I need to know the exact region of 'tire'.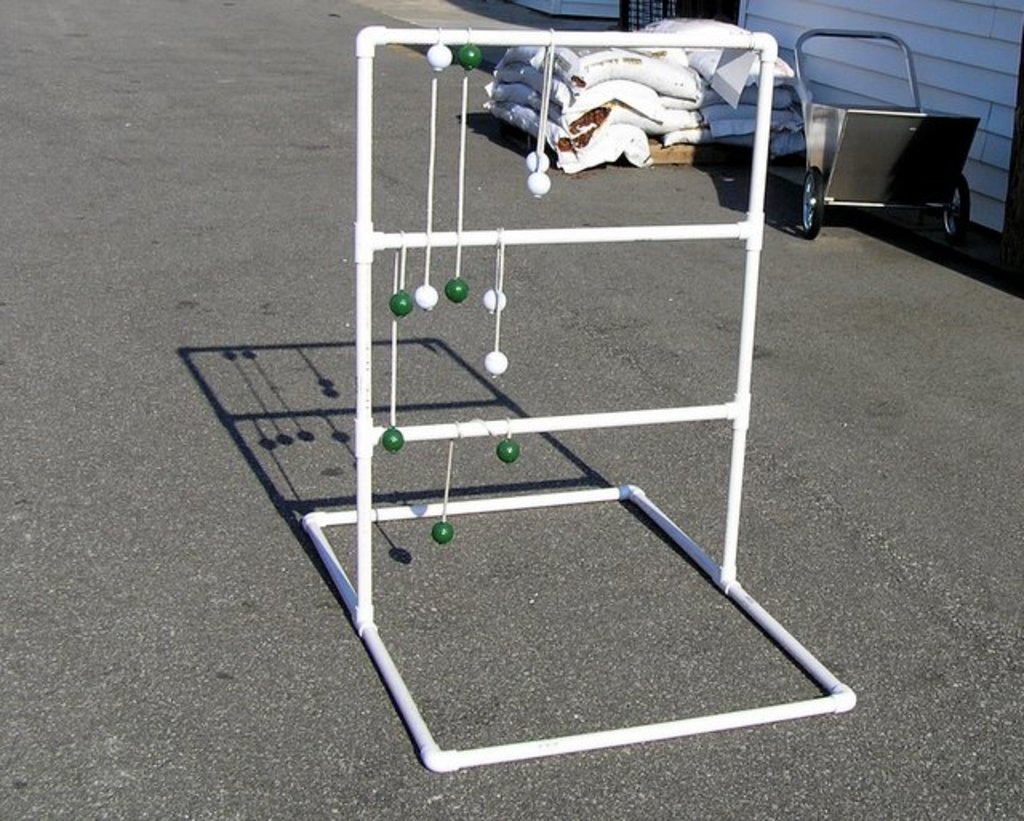
Region: locate(939, 170, 974, 243).
